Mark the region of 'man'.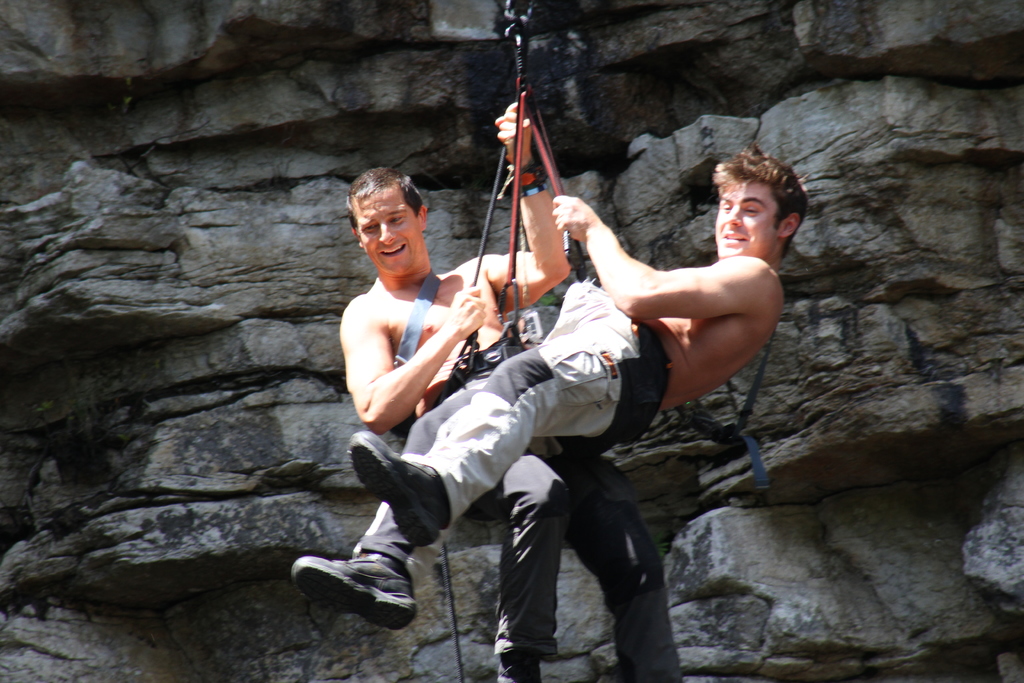
Region: <bbox>341, 169, 686, 682</bbox>.
